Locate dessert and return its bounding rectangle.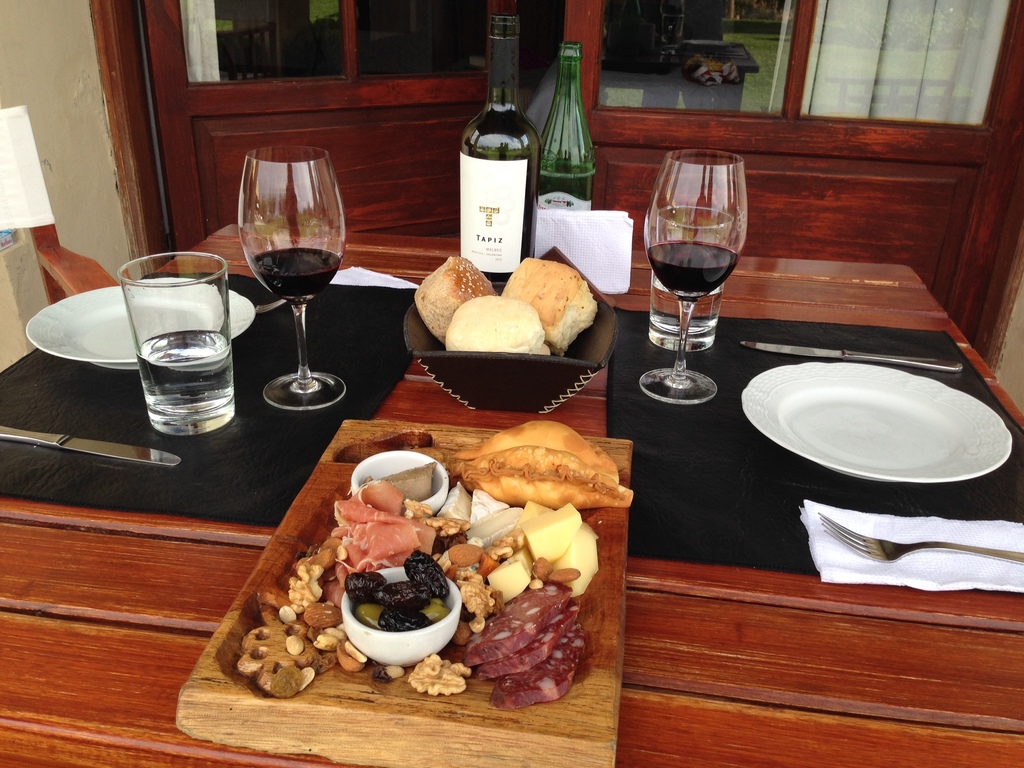
box=[461, 577, 605, 711].
